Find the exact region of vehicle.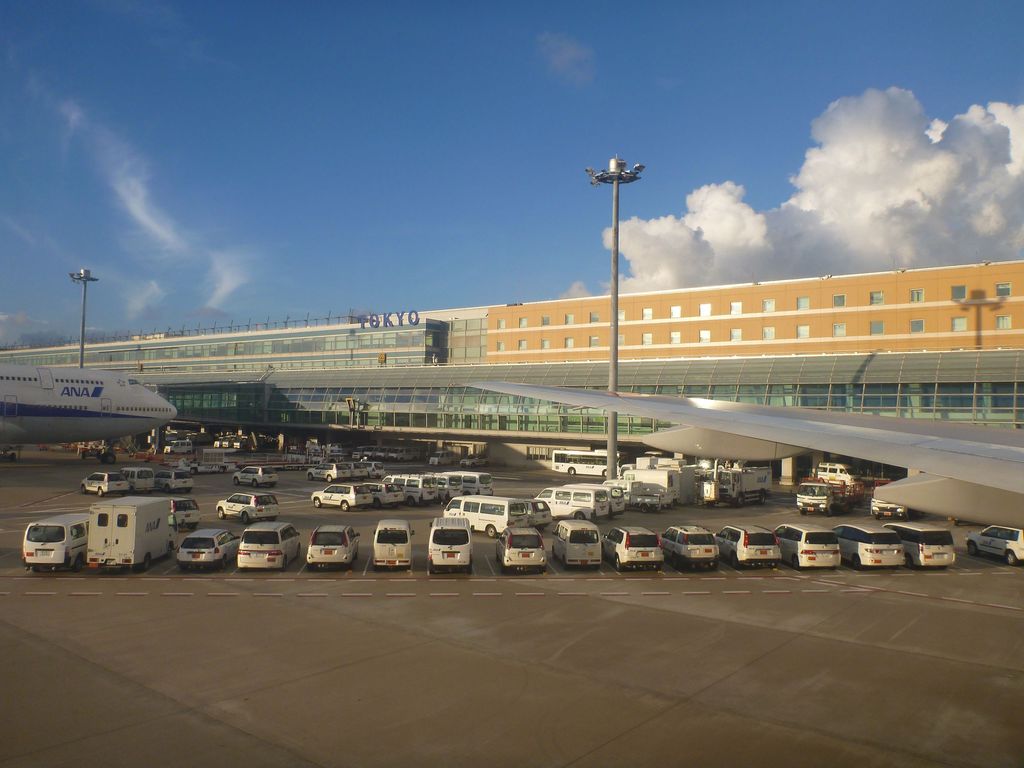
Exact region: select_region(387, 474, 434, 500).
